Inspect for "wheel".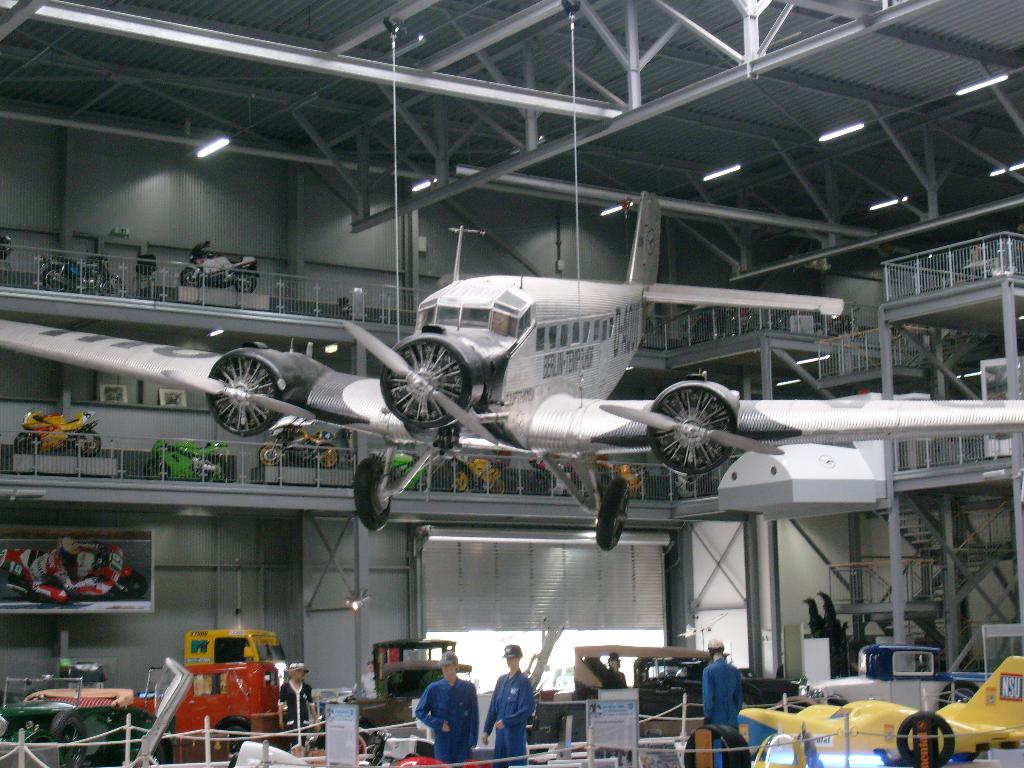
Inspection: l=444, t=471, r=468, b=492.
